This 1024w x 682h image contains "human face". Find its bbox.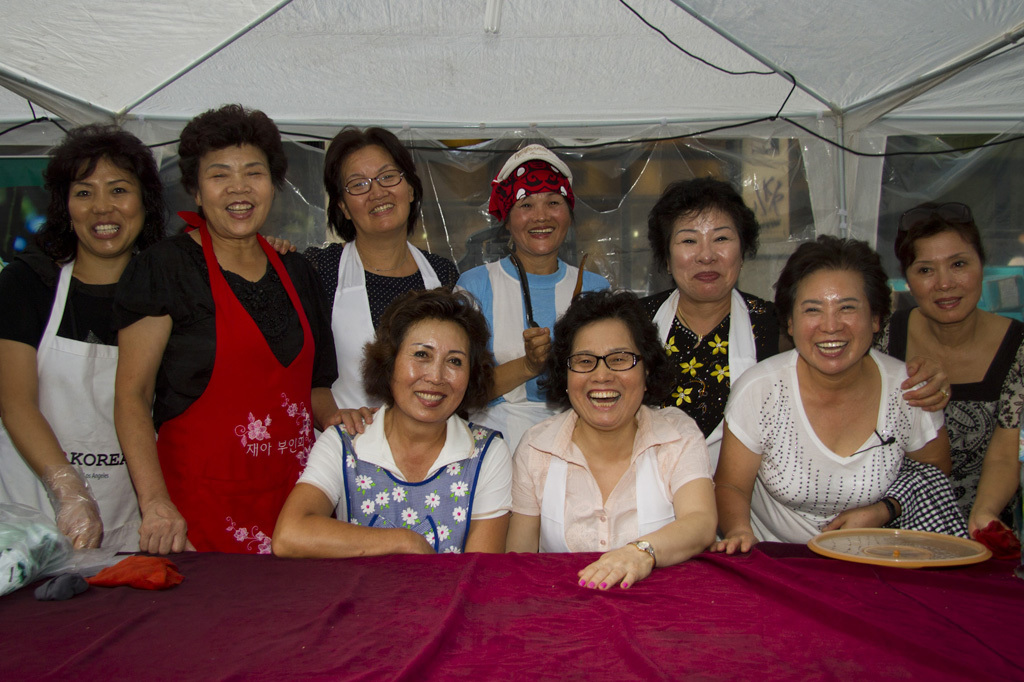
locate(343, 141, 411, 237).
